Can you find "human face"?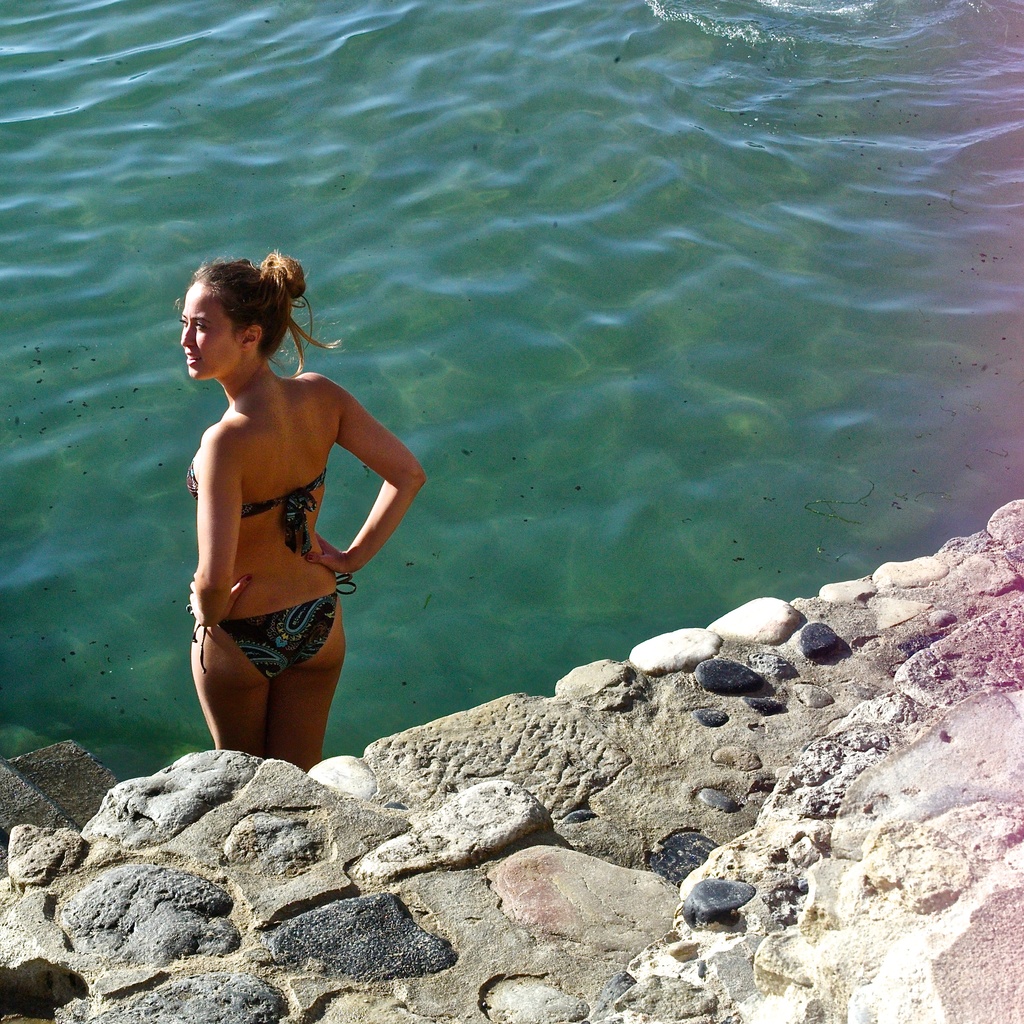
Yes, bounding box: [178,281,244,379].
